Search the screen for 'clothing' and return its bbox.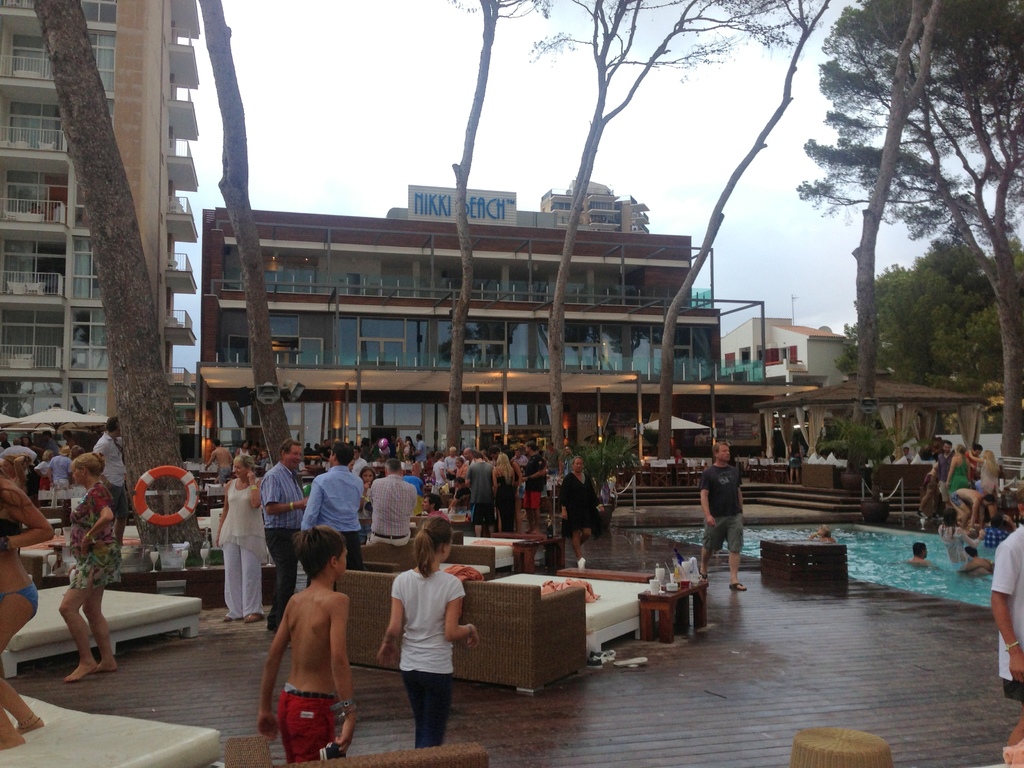
Found: [259, 463, 300, 622].
